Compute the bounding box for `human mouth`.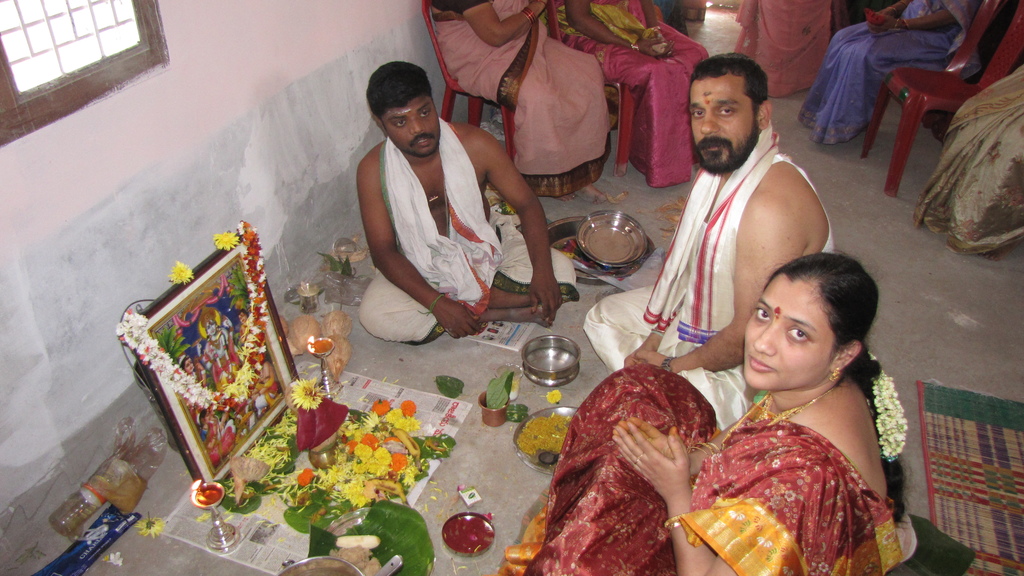
703 138 729 155.
